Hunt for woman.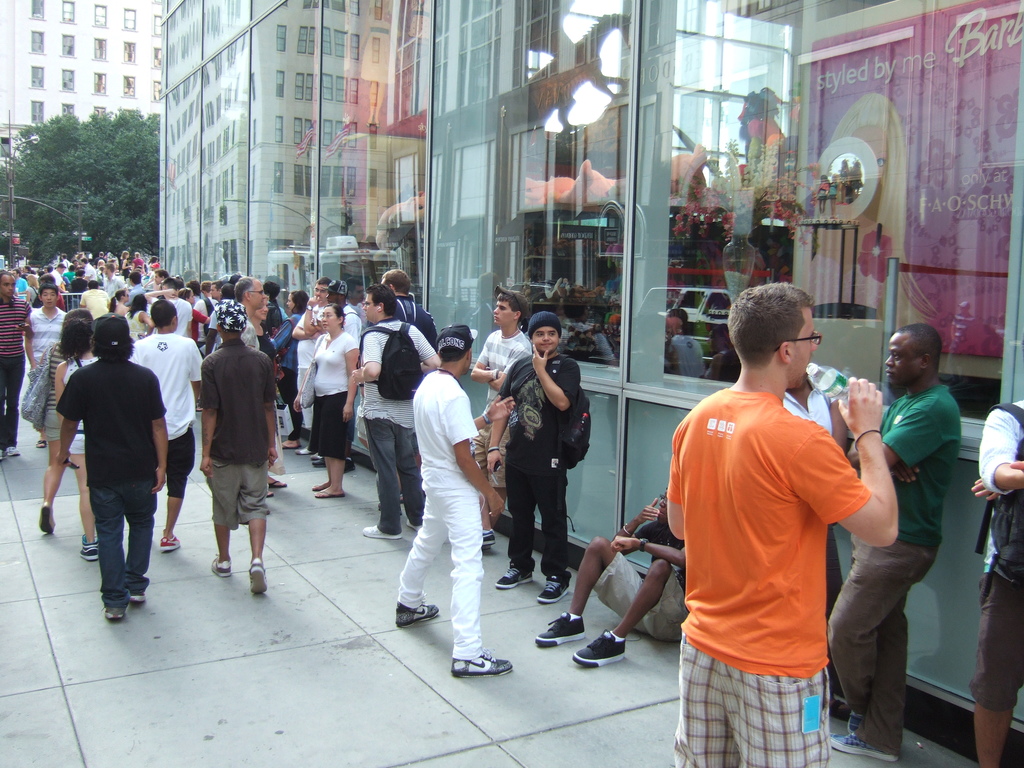
Hunted down at BBox(292, 303, 361, 499).
